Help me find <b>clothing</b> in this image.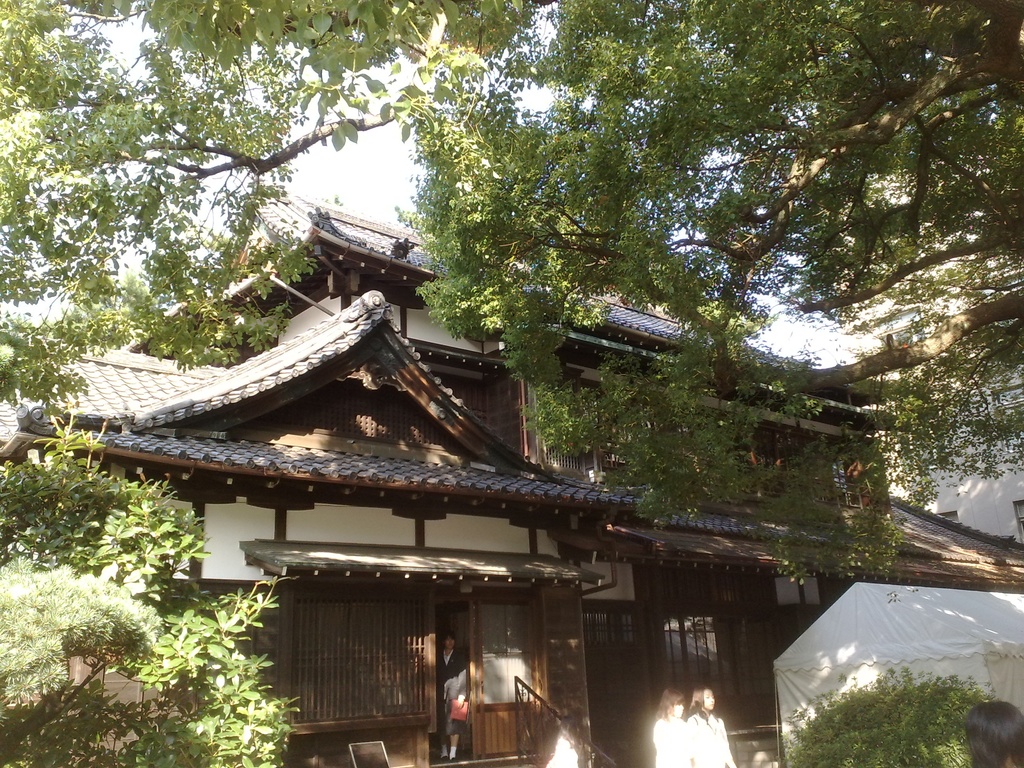
Found it: 436:648:472:744.
